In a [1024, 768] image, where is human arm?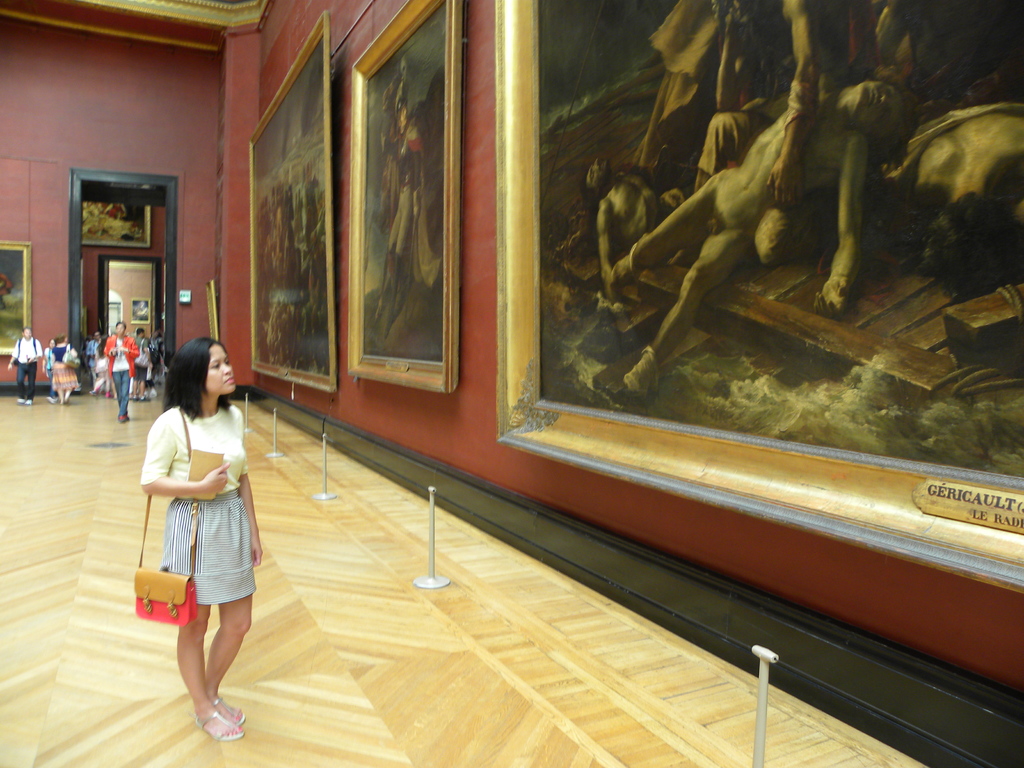
bbox=(377, 125, 399, 155).
